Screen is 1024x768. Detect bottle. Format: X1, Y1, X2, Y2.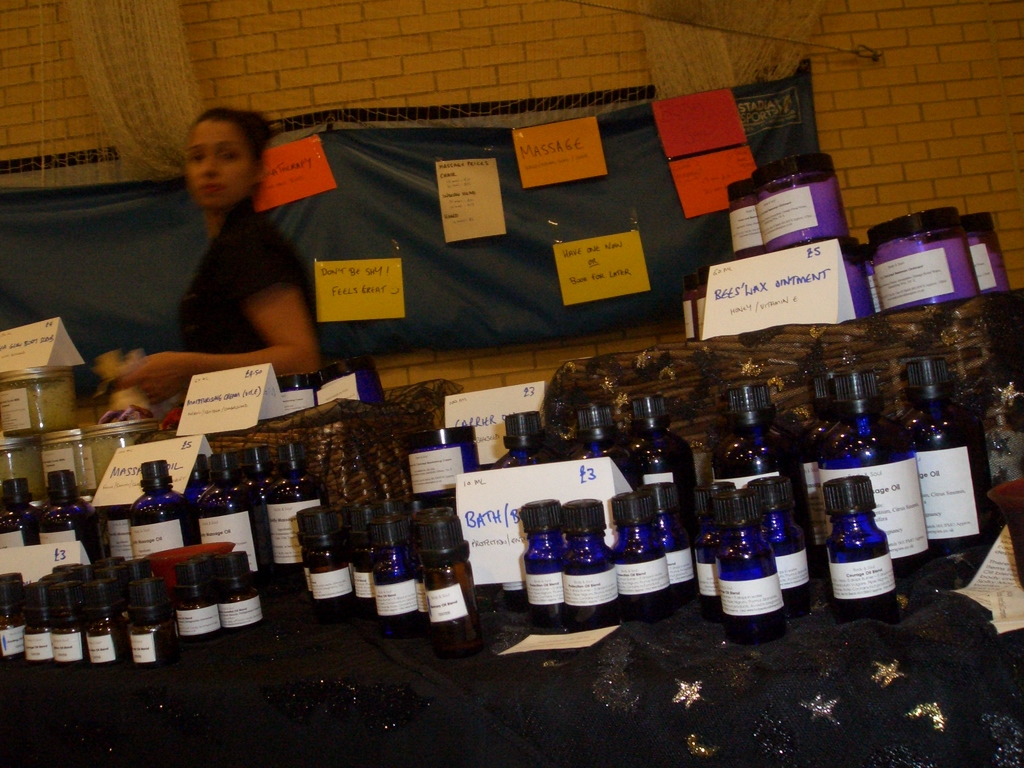
42, 474, 103, 566.
